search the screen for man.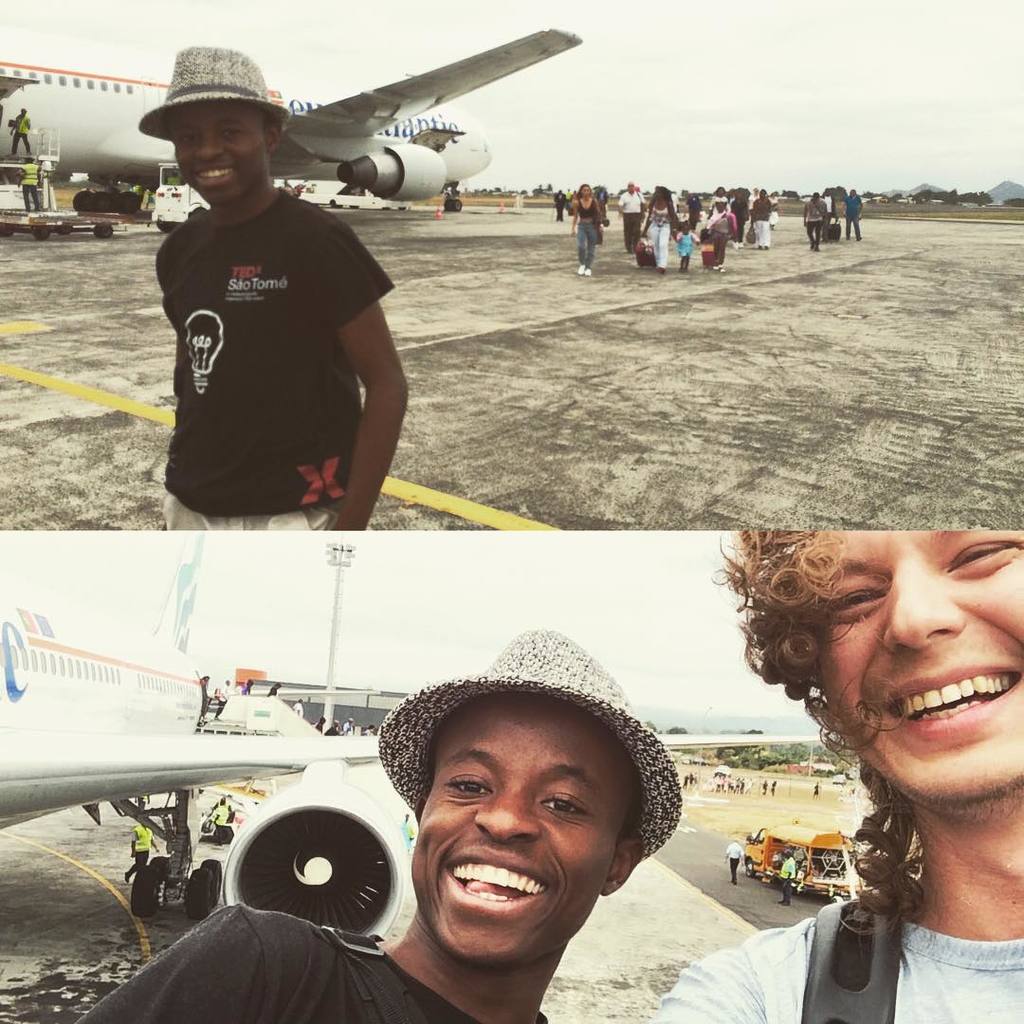
Found at crop(292, 695, 304, 713).
